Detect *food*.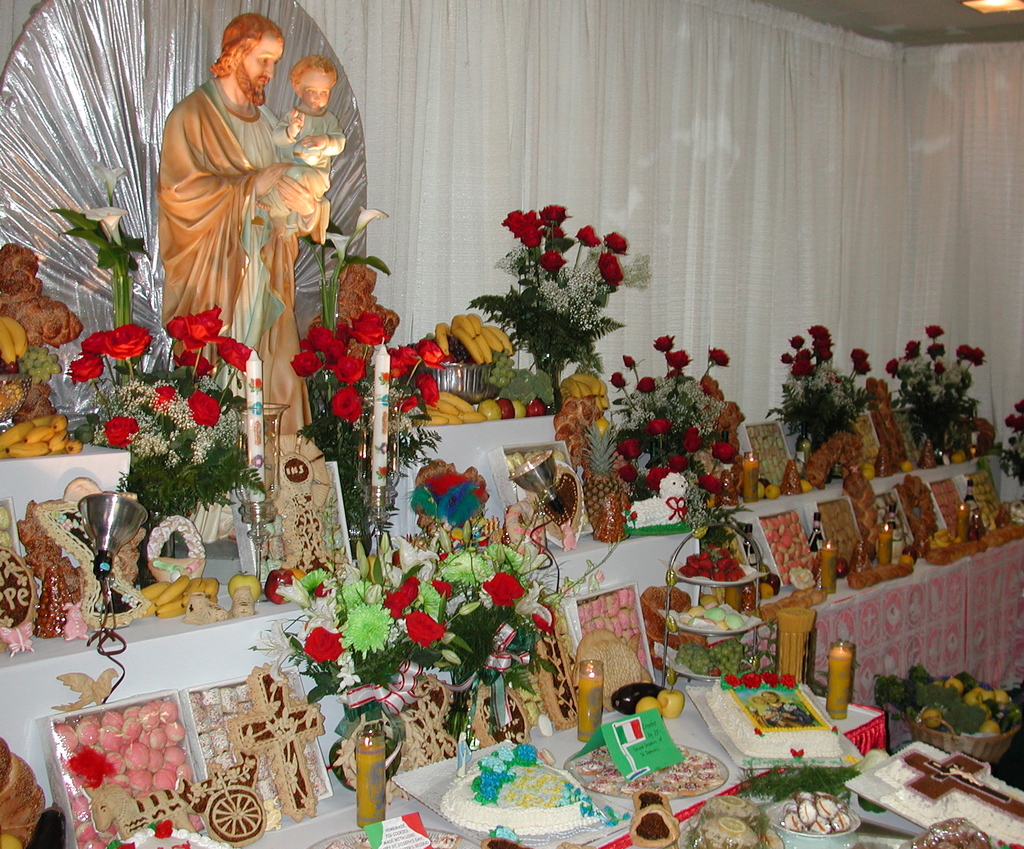
Detected at 146,517,207,582.
